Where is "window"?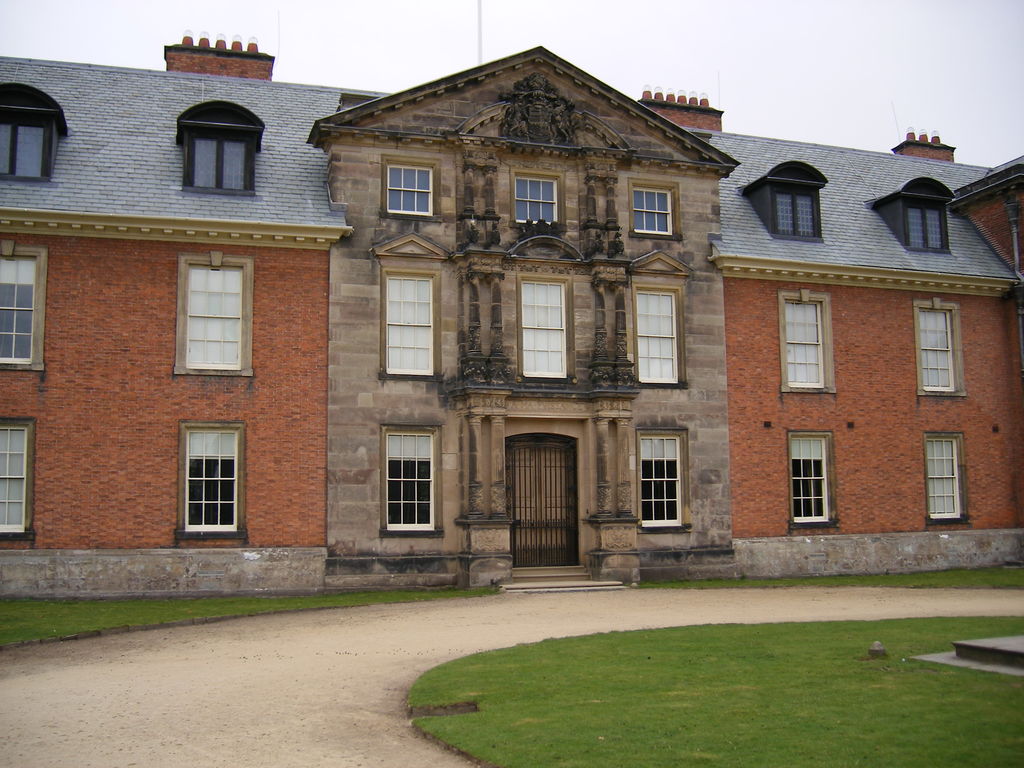
locate(632, 429, 692, 534).
